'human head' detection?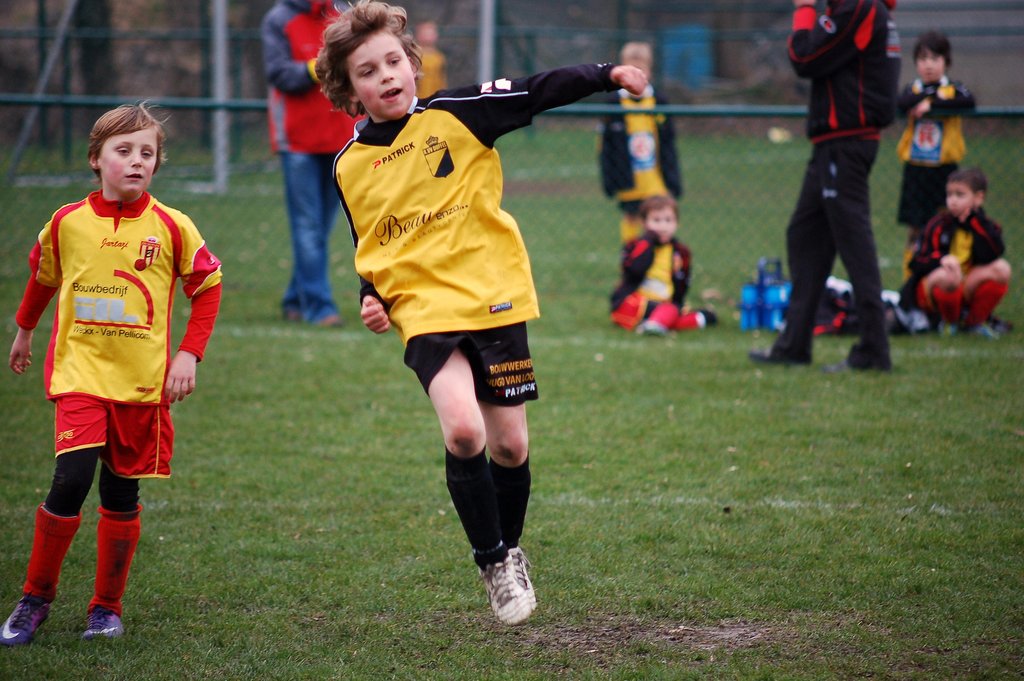
x1=638 y1=193 x2=678 y2=240
